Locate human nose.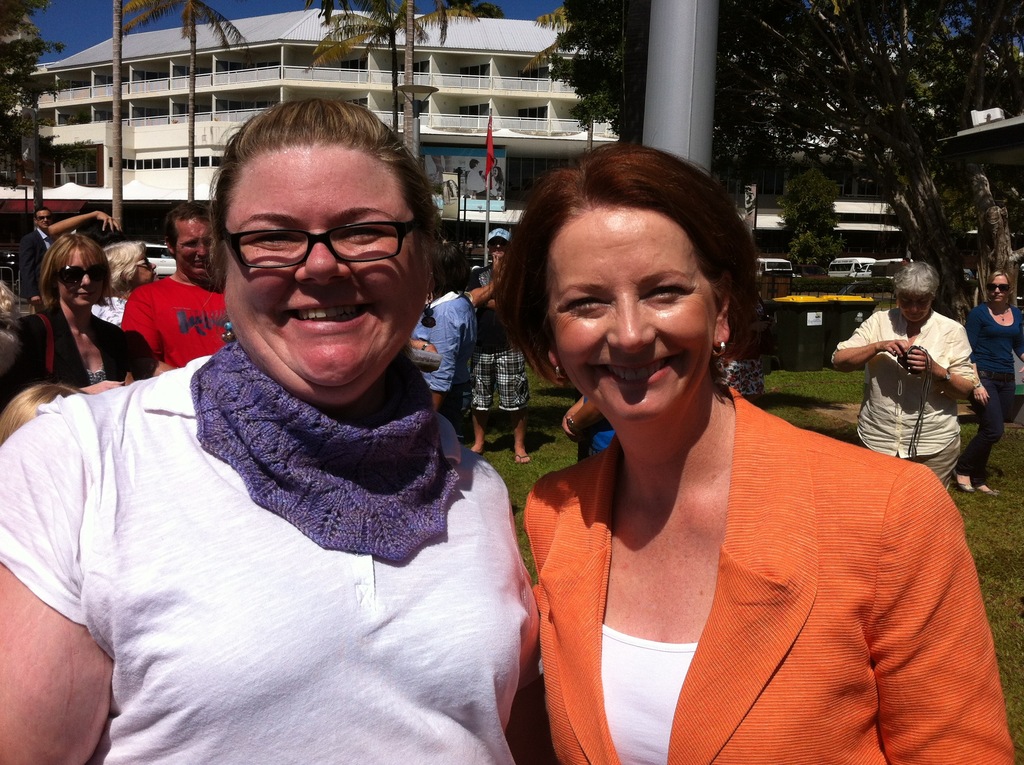
Bounding box: crop(995, 287, 1005, 295).
